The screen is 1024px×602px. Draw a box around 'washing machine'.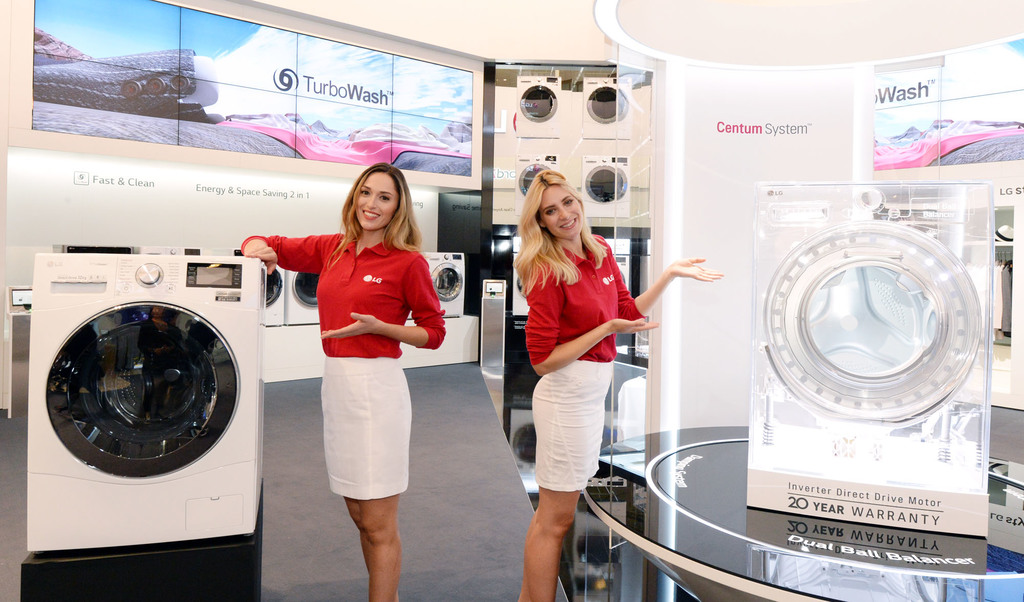
bbox=[582, 154, 628, 221].
